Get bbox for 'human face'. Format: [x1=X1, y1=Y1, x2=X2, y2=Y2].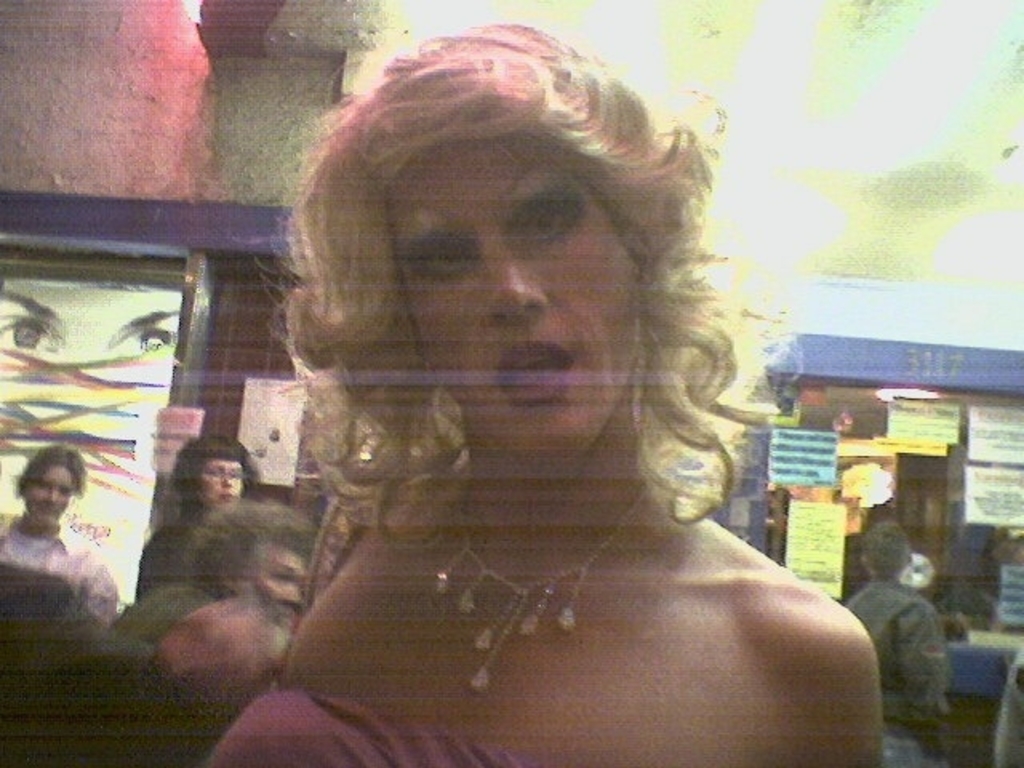
[x1=194, y1=462, x2=238, y2=510].
